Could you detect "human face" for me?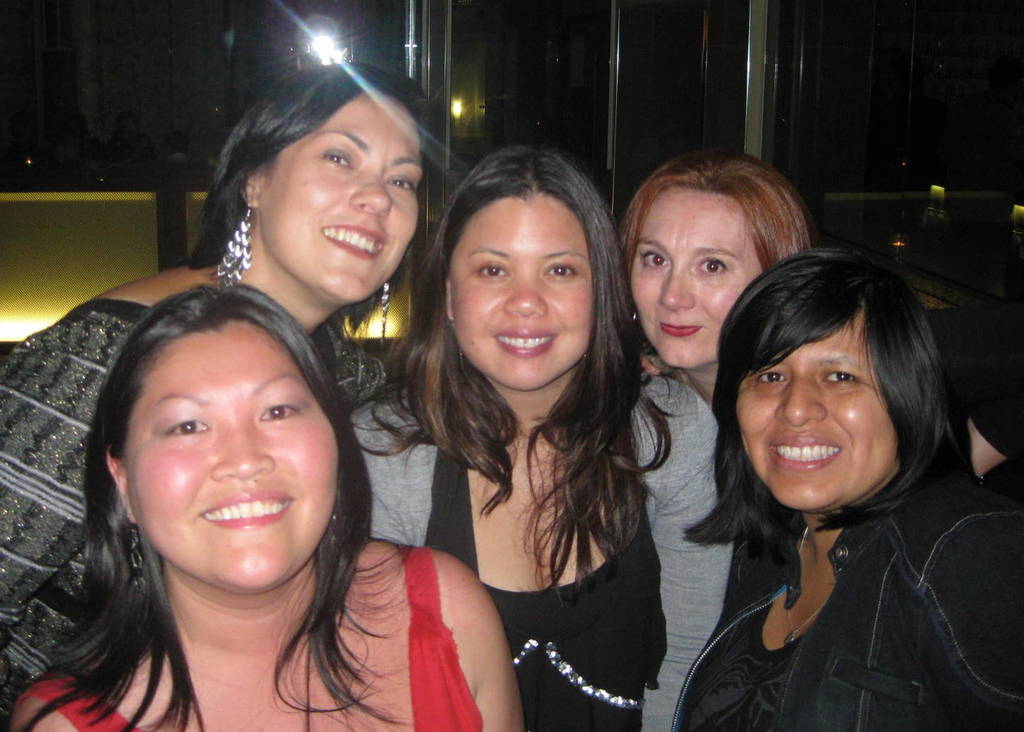
Detection result: rect(257, 82, 425, 305).
